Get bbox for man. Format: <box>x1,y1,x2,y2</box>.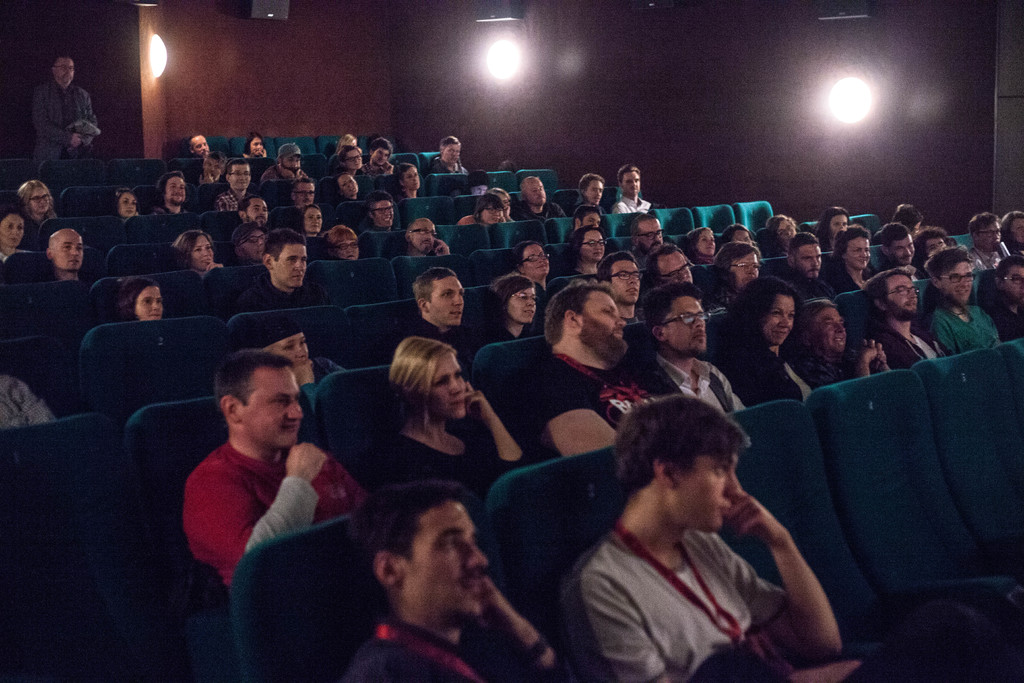
<box>633,283,749,422</box>.
